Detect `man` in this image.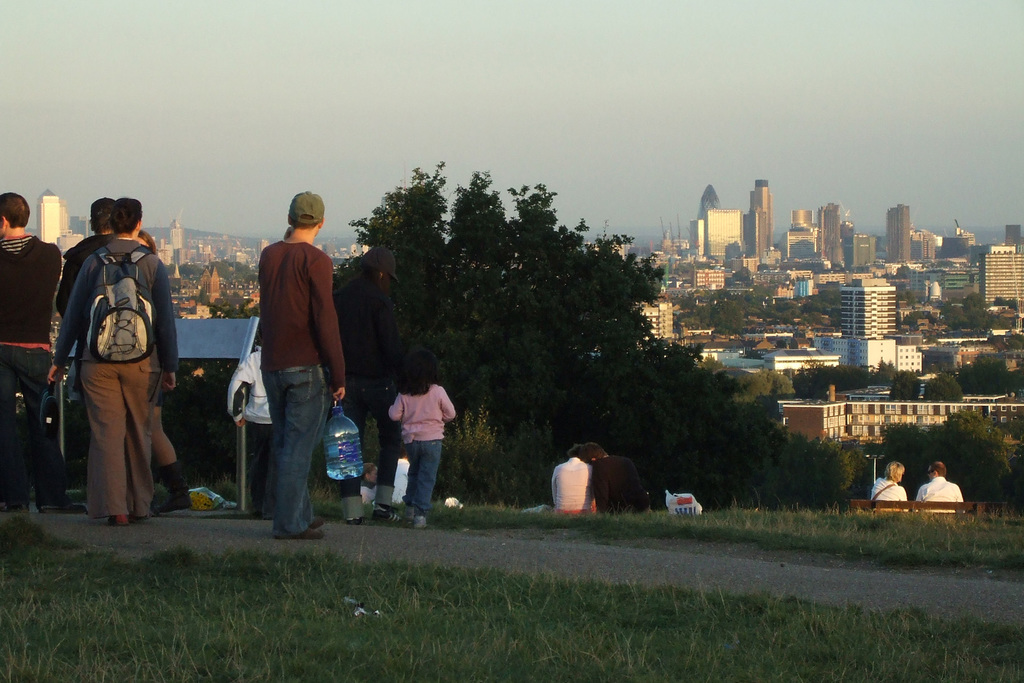
Detection: <bbox>50, 198, 178, 529</bbox>.
